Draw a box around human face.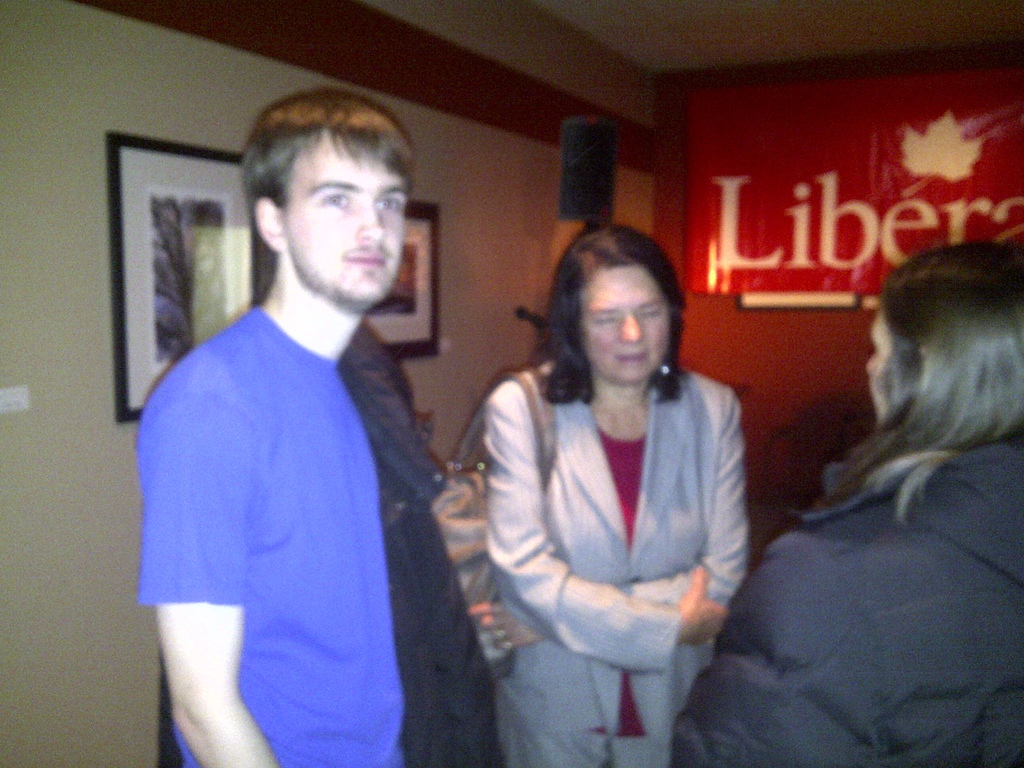
bbox(582, 268, 668, 383).
